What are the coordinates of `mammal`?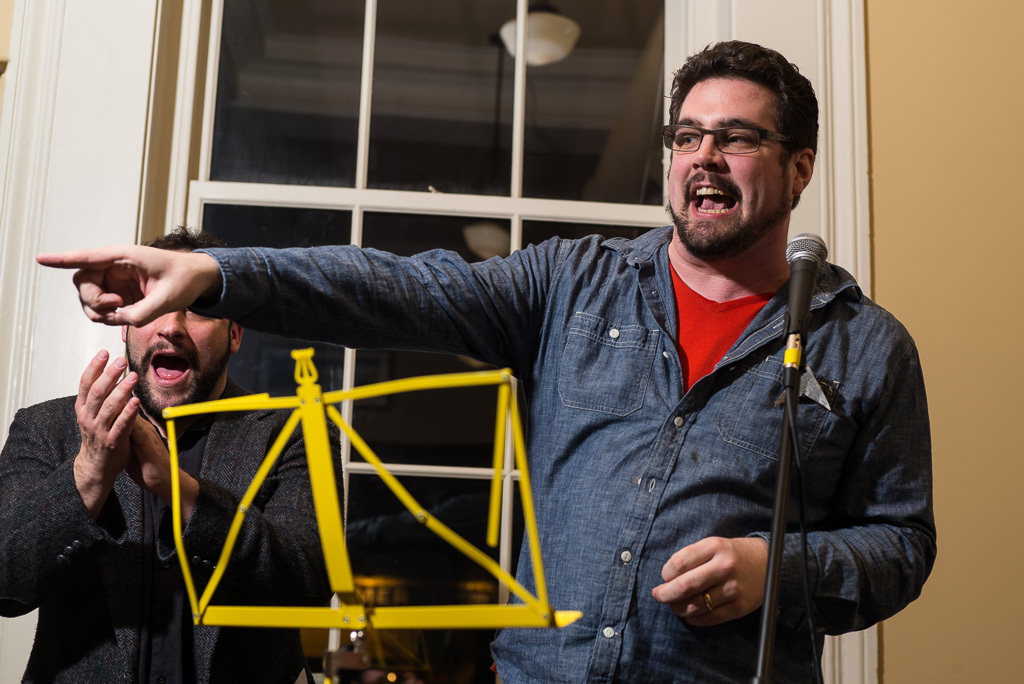
0, 219, 345, 683.
